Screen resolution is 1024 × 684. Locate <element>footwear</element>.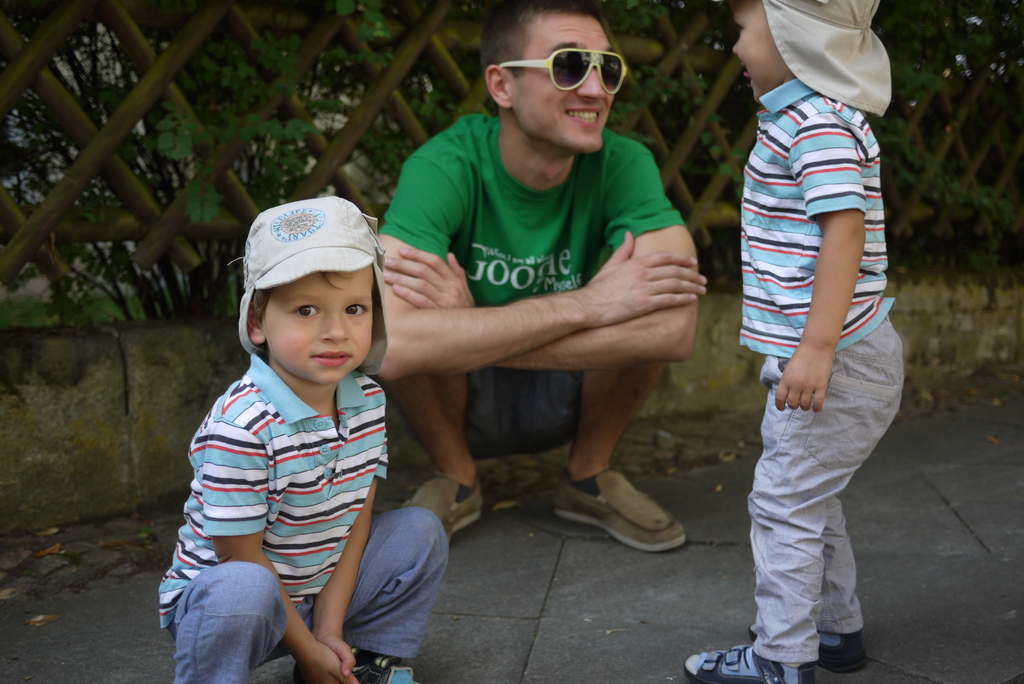
bbox(749, 620, 866, 680).
